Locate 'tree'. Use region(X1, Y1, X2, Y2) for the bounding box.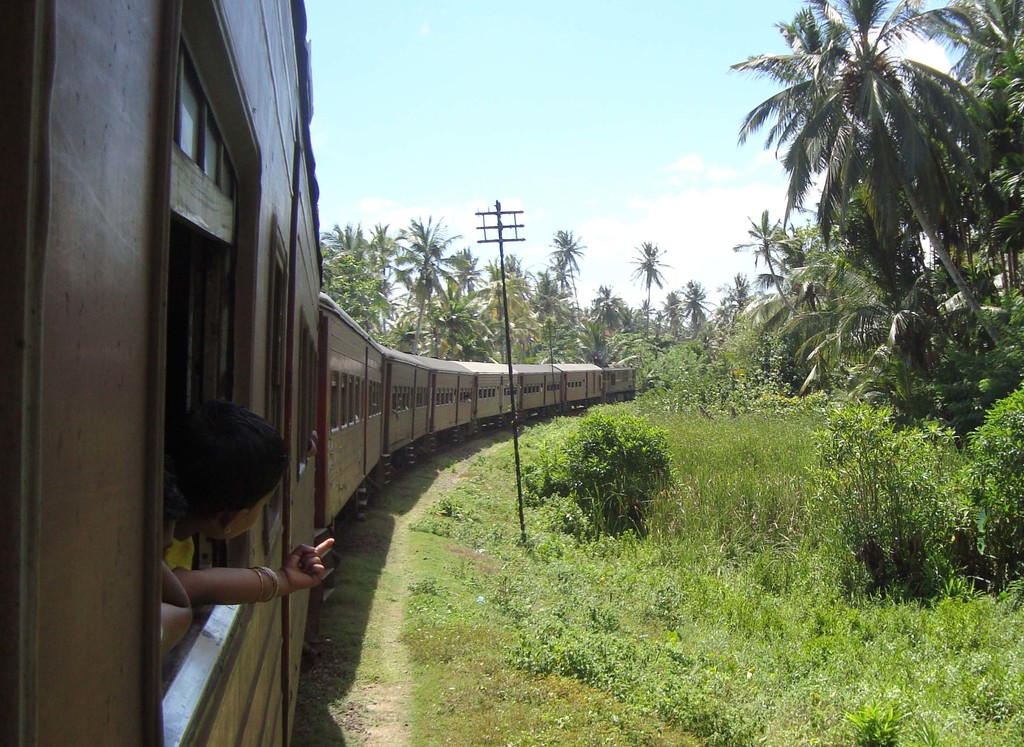
region(540, 223, 604, 364).
